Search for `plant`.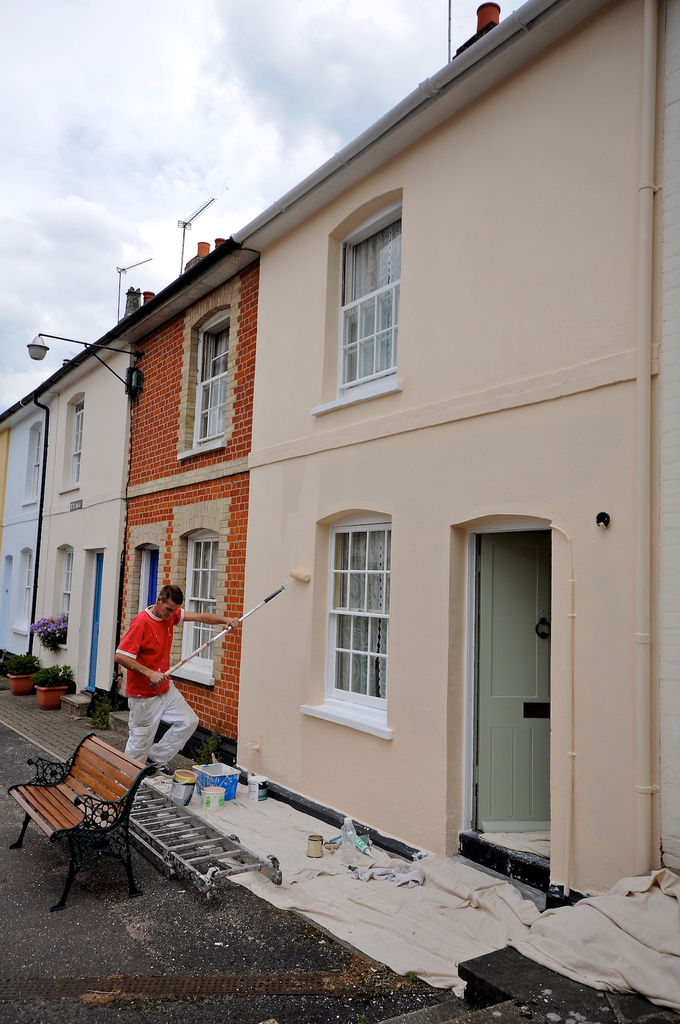
Found at Rect(88, 689, 125, 727).
